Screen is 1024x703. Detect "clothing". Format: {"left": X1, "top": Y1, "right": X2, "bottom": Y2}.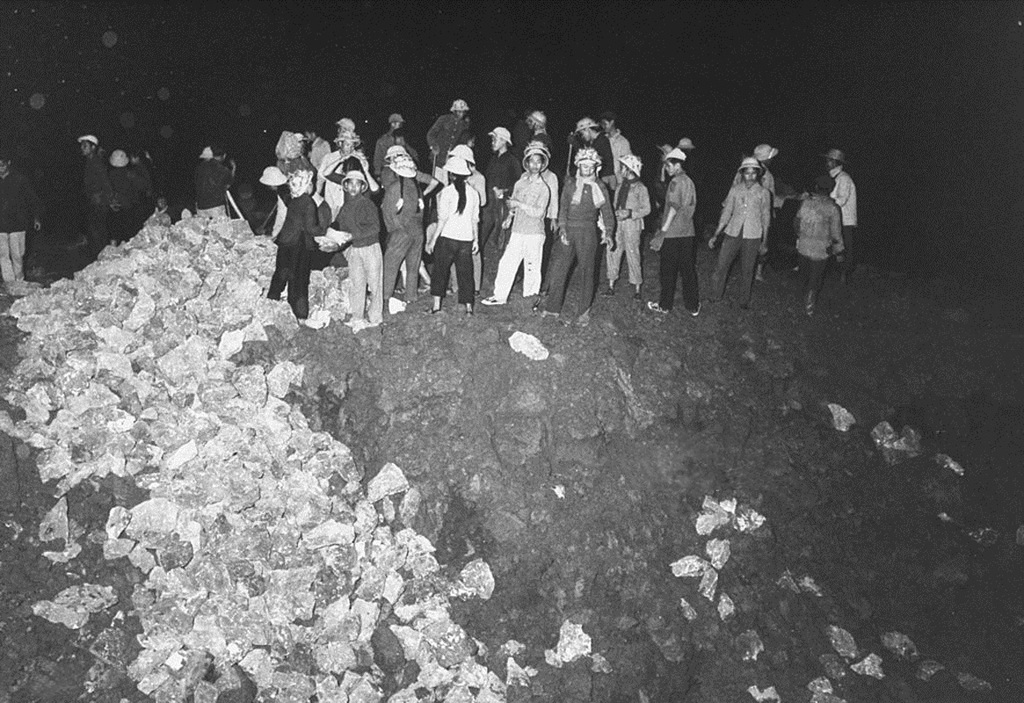
{"left": 301, "top": 132, "right": 330, "bottom": 173}.
